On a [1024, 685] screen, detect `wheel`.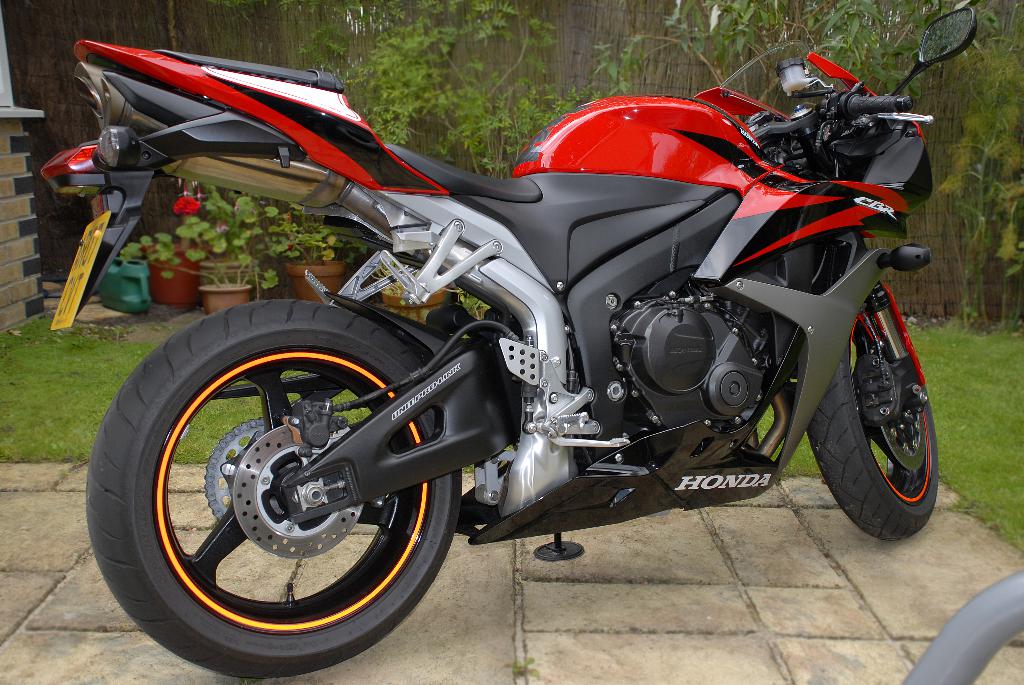
<region>84, 298, 463, 682</region>.
